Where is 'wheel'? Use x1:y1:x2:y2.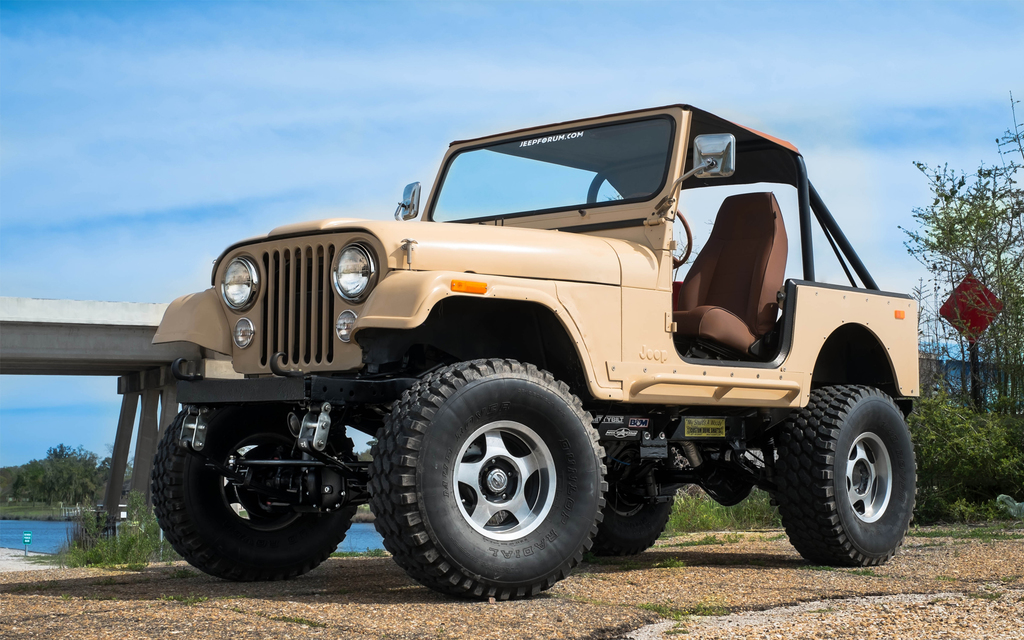
150:405:359:584.
